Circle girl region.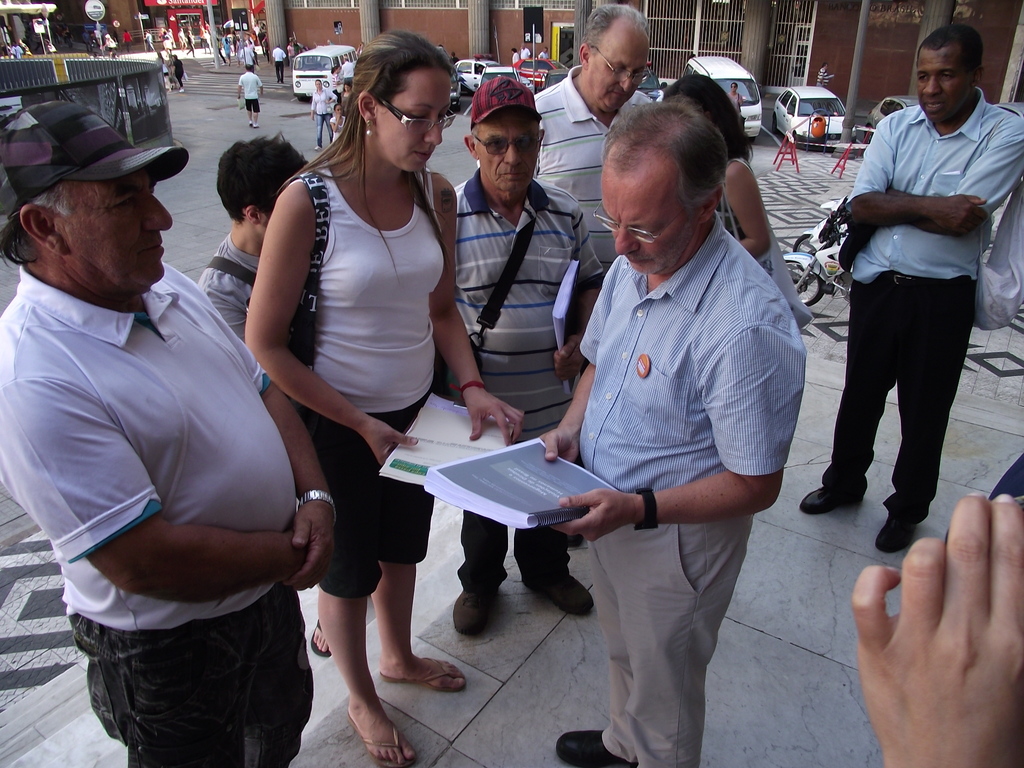
Region: bbox=[186, 141, 322, 332].
